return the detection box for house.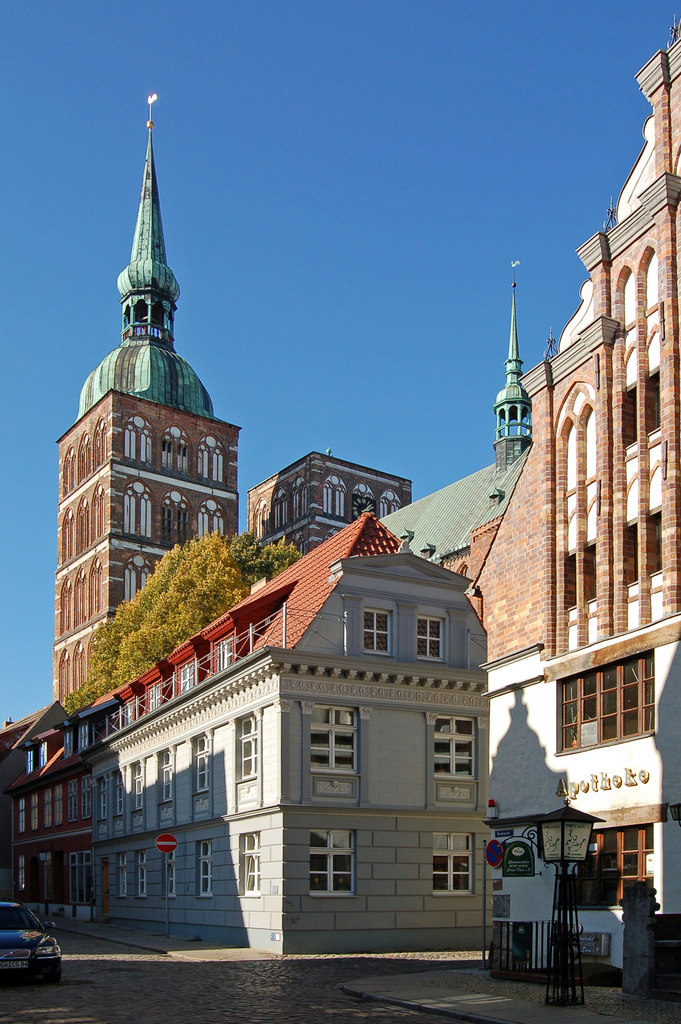
(57,514,479,954).
